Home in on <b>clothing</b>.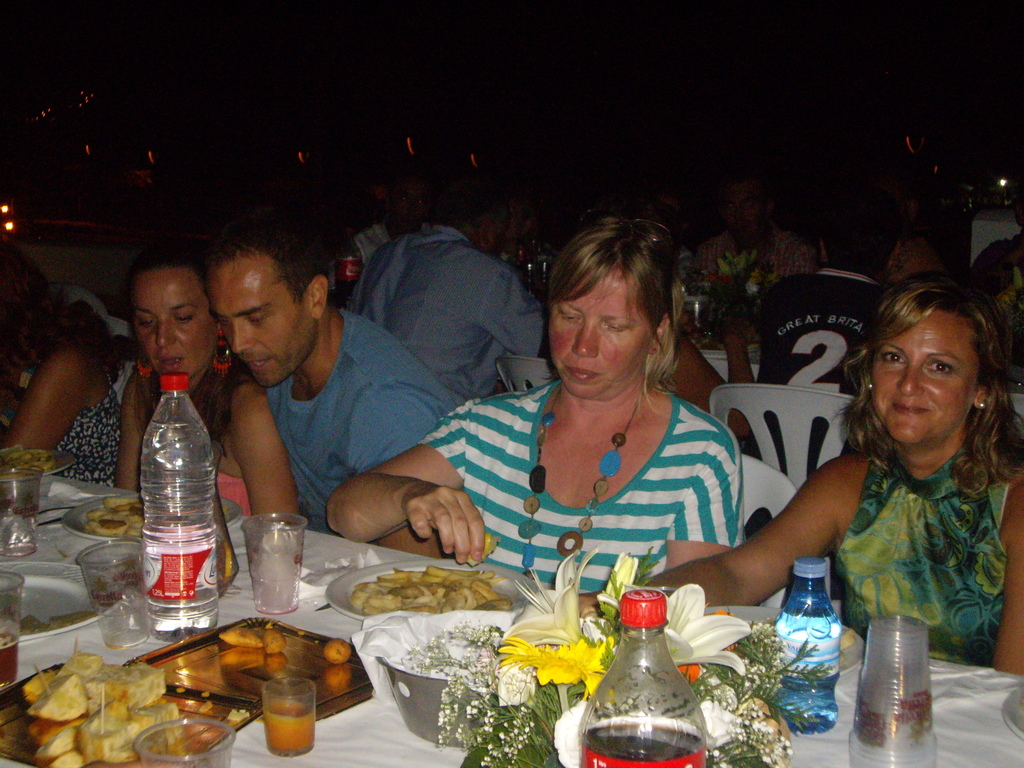
Homed in at (57, 400, 119, 491).
